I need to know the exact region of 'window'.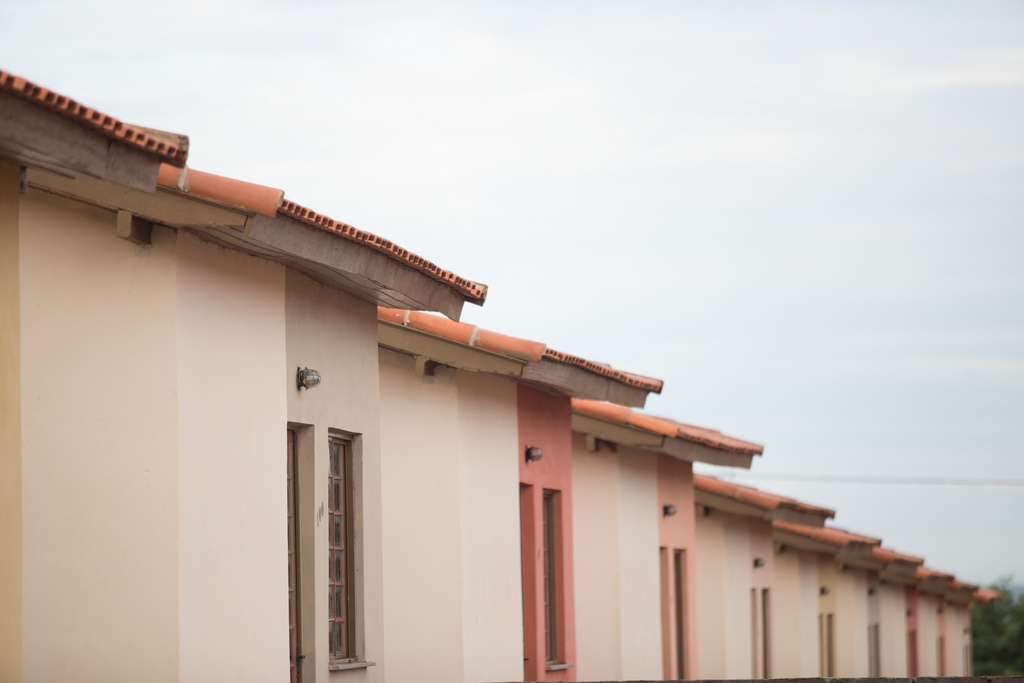
Region: [left=545, top=487, right=575, bottom=660].
